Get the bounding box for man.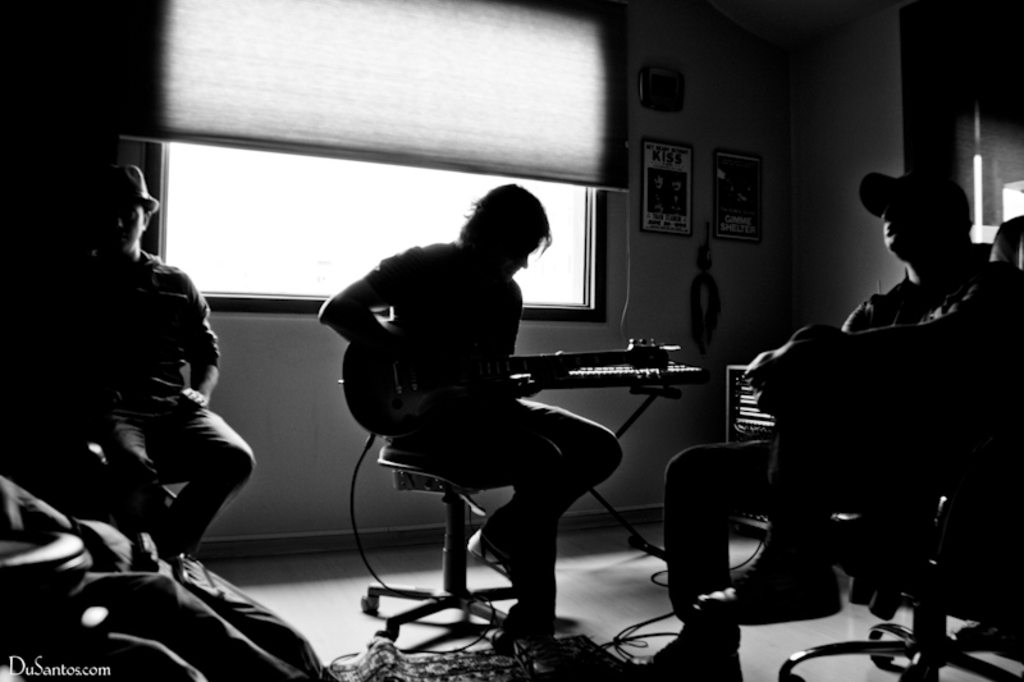
select_region(316, 180, 631, 646).
